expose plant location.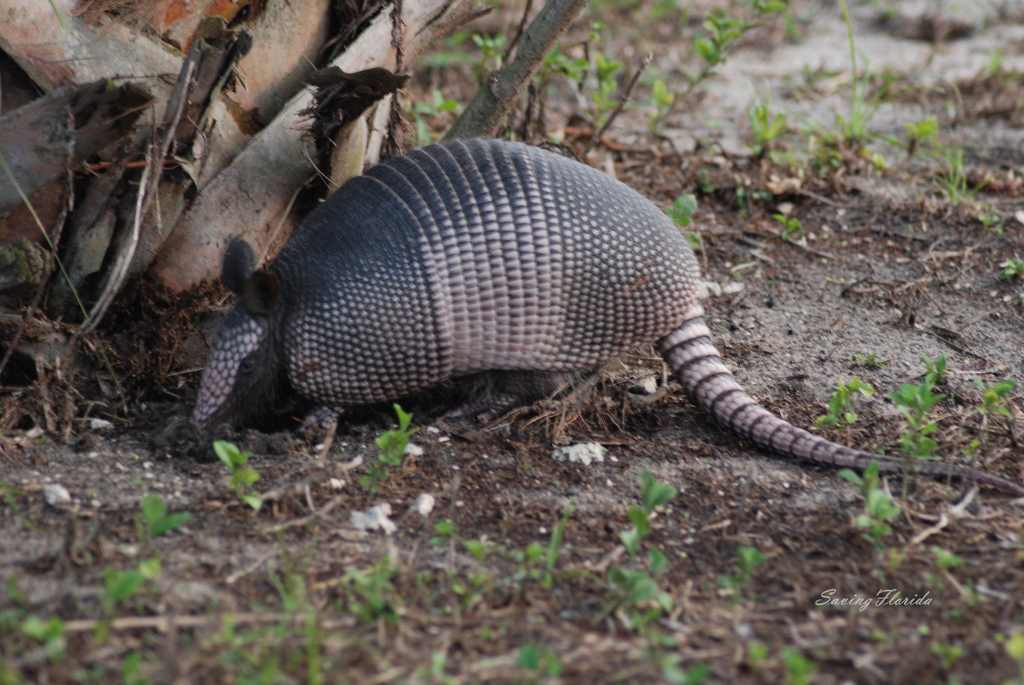
Exposed at [753,94,780,148].
